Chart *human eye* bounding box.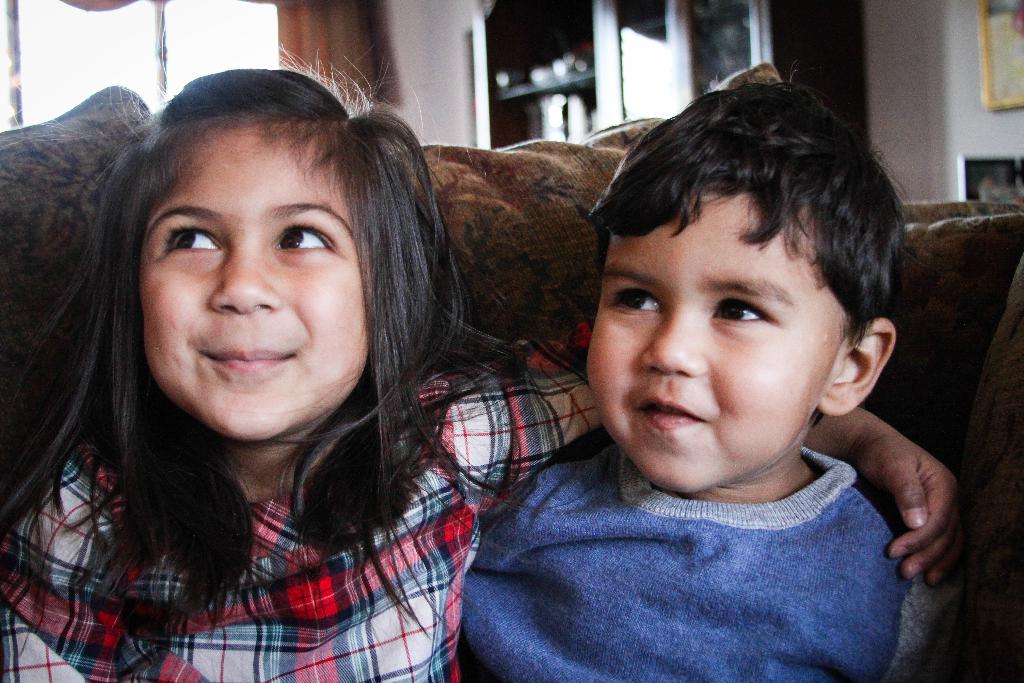
Charted: <box>266,222,338,255</box>.
